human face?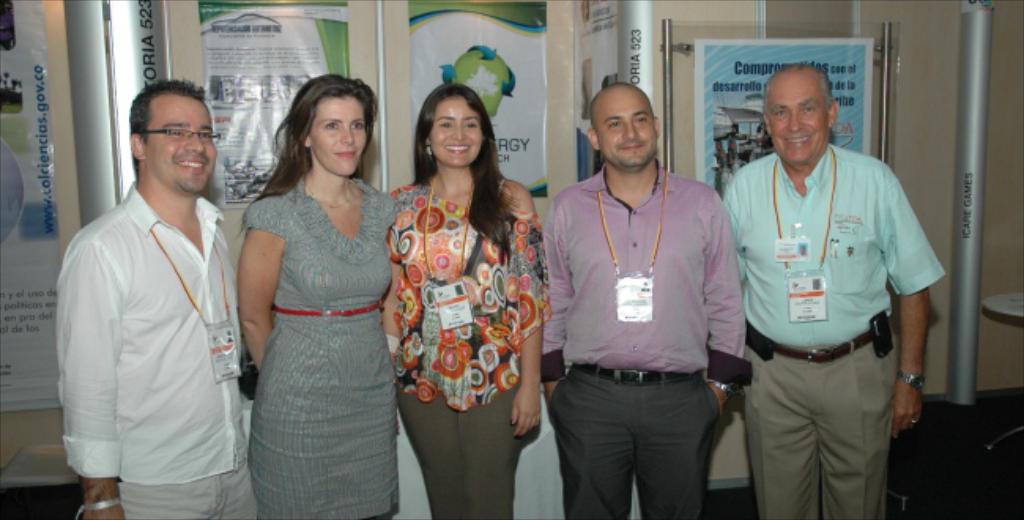
<region>310, 93, 372, 180</region>
